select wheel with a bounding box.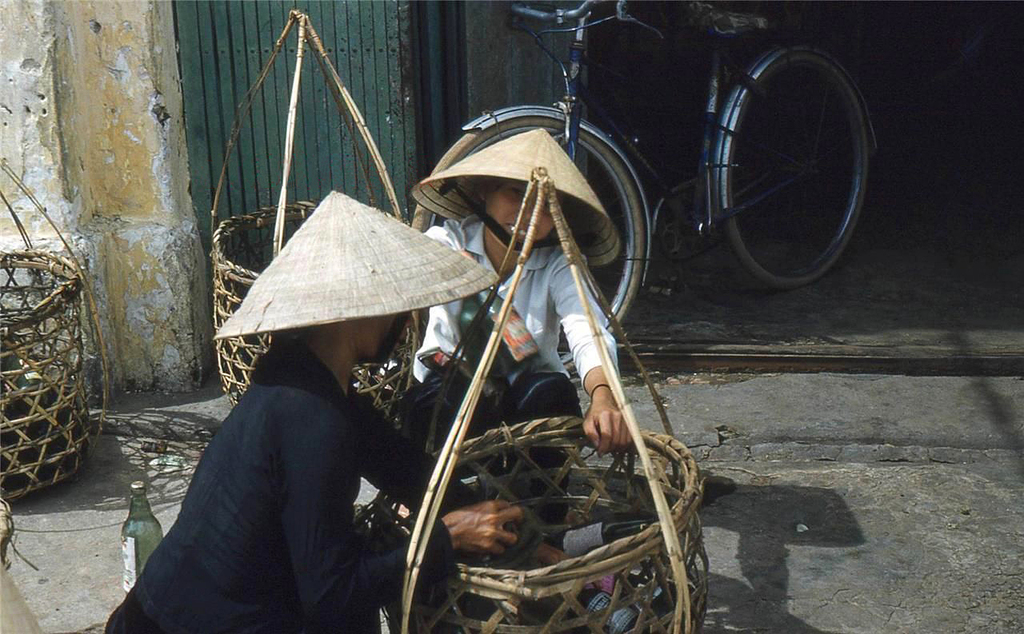
(410,116,645,376).
